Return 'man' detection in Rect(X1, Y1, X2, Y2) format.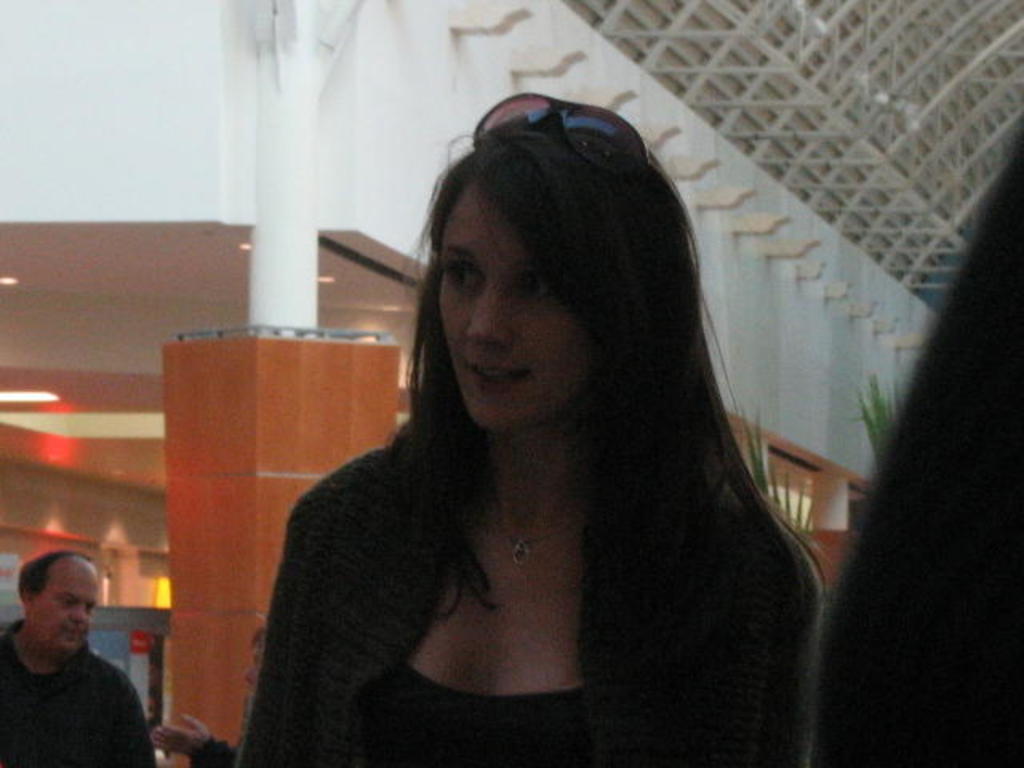
Rect(0, 552, 150, 766).
